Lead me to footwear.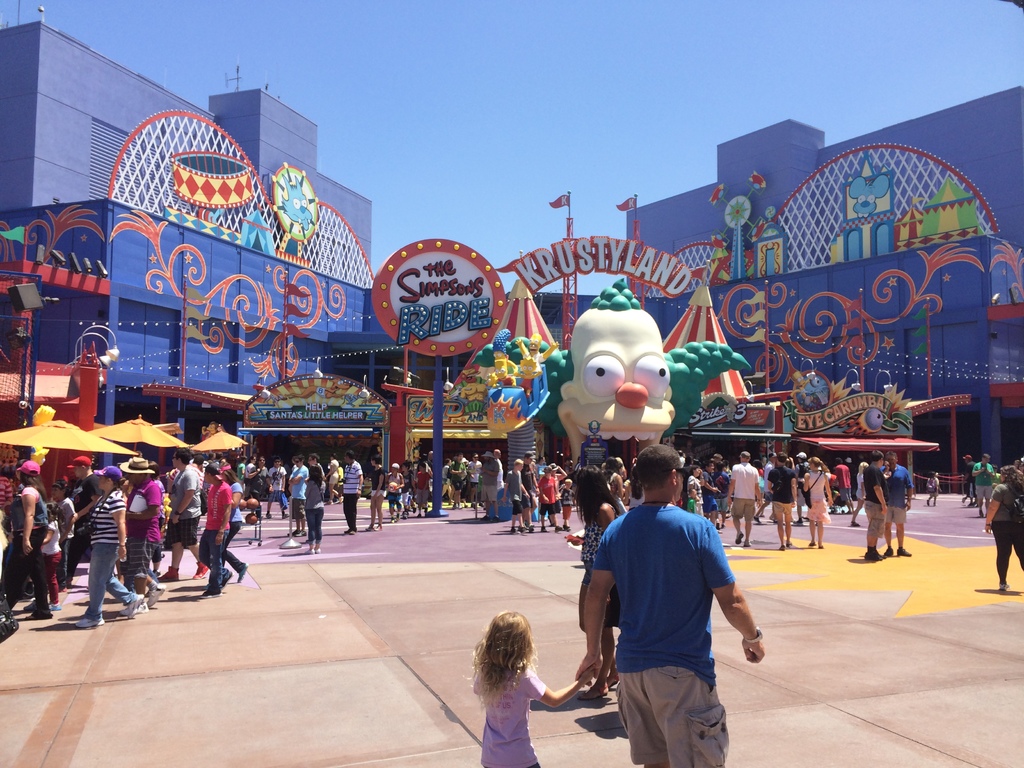
Lead to detection(774, 520, 783, 524).
